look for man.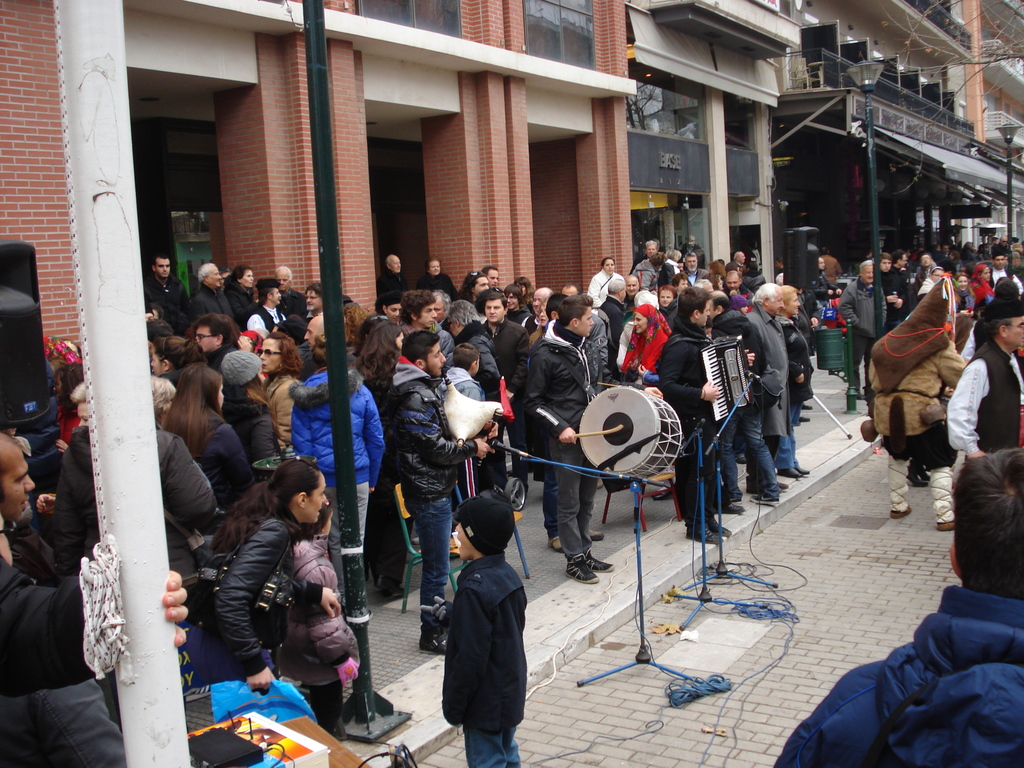
Found: rect(659, 286, 757, 546).
